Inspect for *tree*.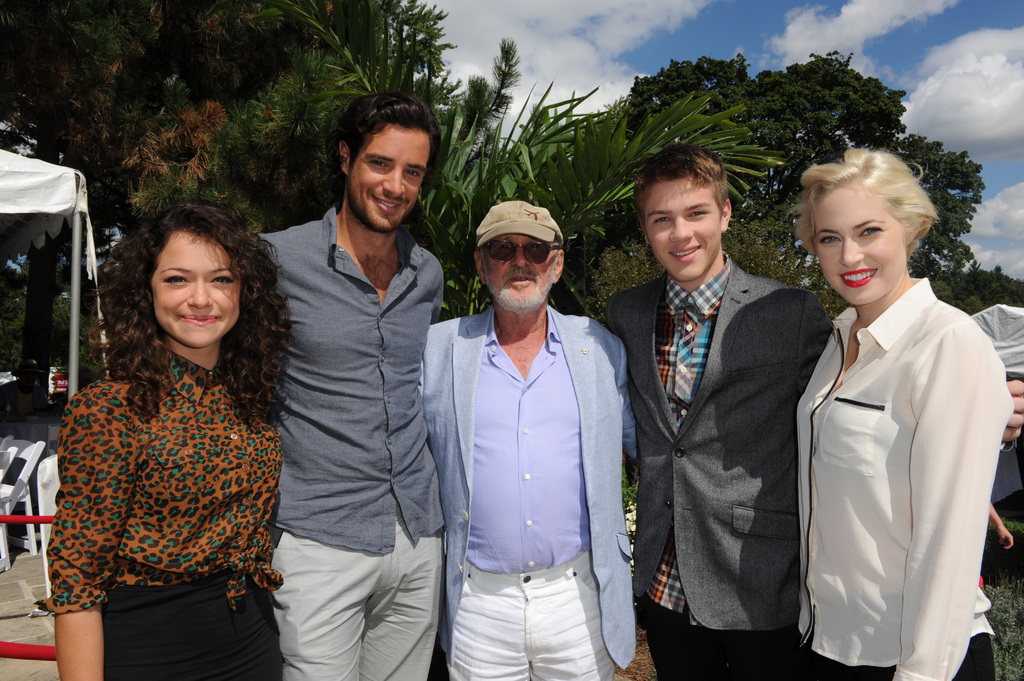
Inspection: 584:200:818:333.
